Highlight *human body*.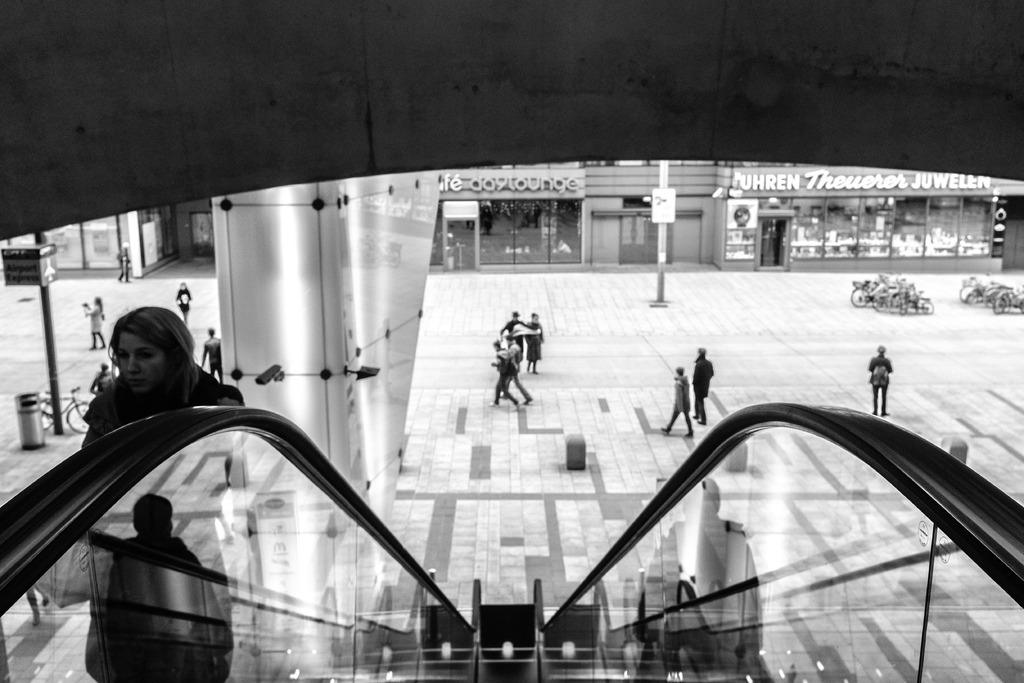
Highlighted region: x1=87 y1=363 x2=116 y2=396.
